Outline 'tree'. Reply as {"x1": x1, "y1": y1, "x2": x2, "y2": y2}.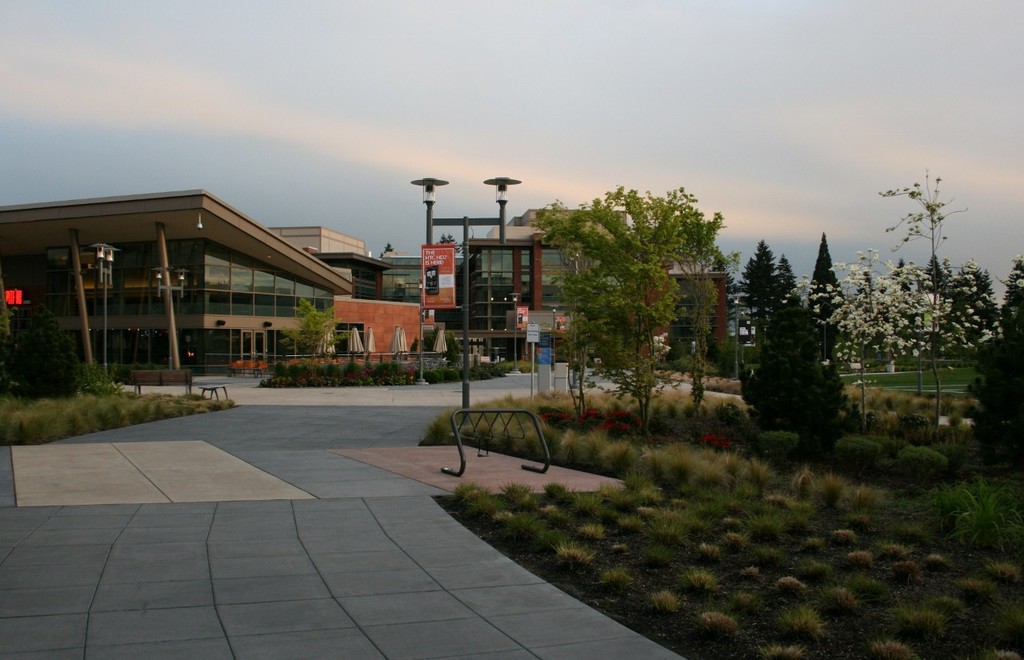
{"x1": 742, "y1": 237, "x2": 789, "y2": 346}.
